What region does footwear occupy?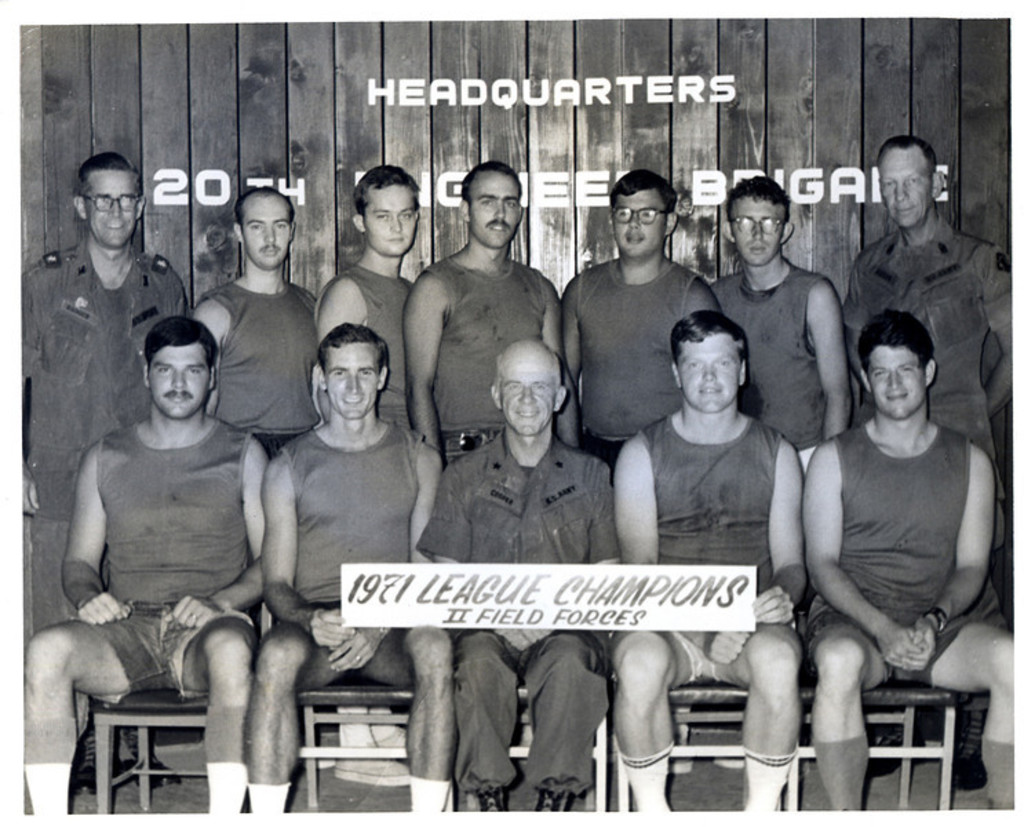
[79, 766, 101, 794].
